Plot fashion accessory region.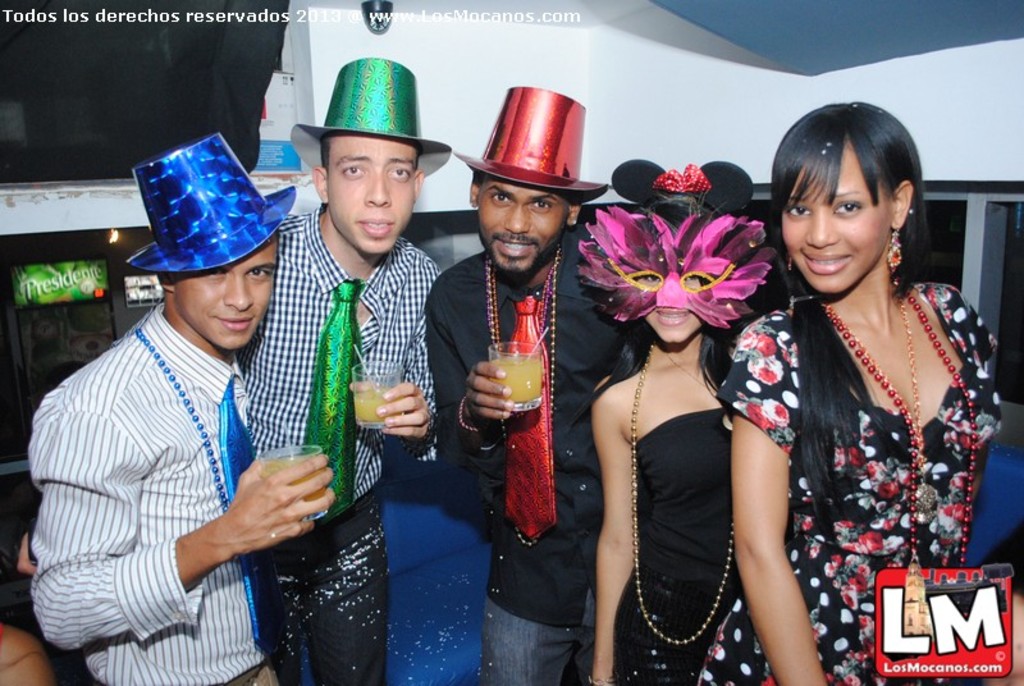
Plotted at {"x1": 559, "y1": 197, "x2": 773, "y2": 363}.
